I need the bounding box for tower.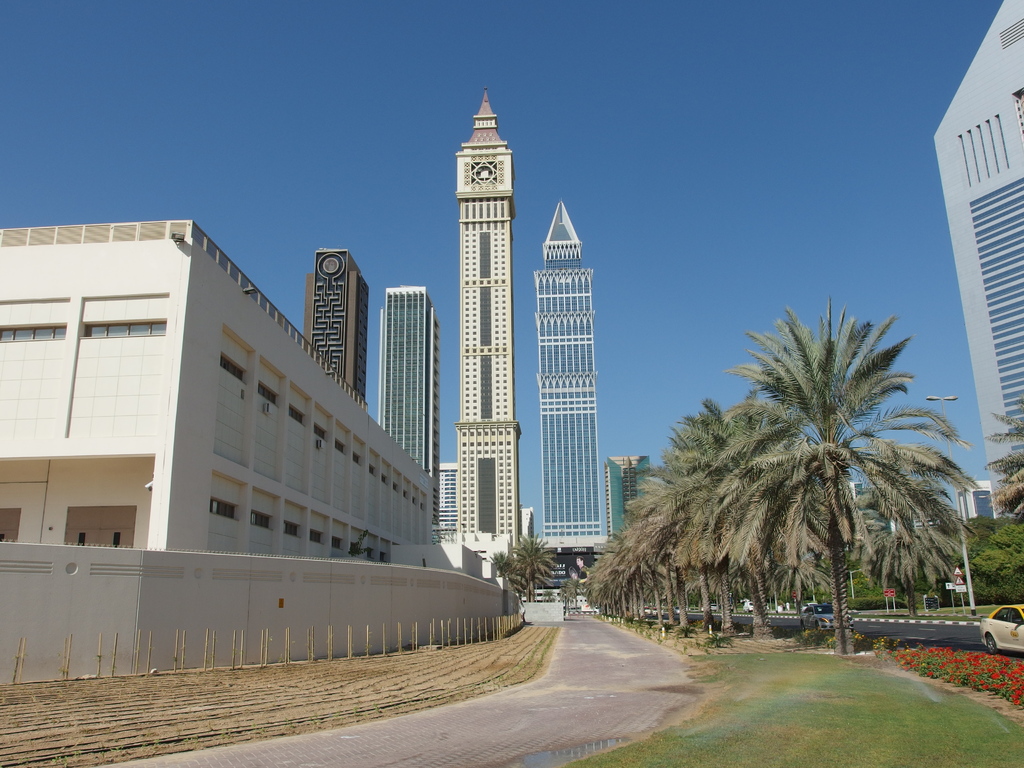
Here it is: [x1=299, y1=244, x2=372, y2=403].
